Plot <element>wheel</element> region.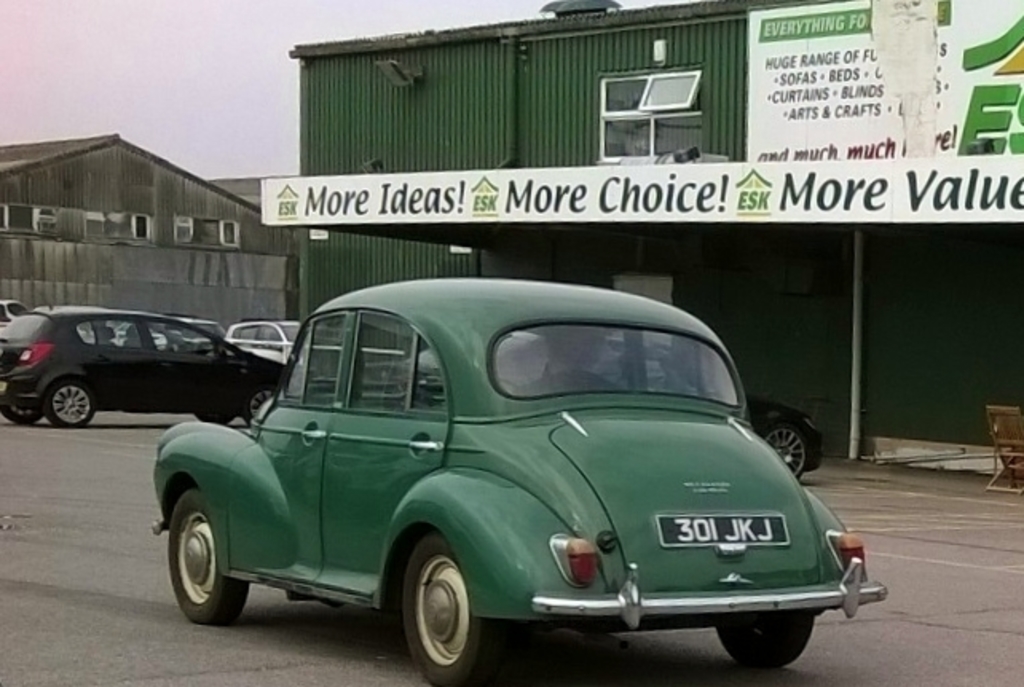
Plotted at 388 544 482 673.
